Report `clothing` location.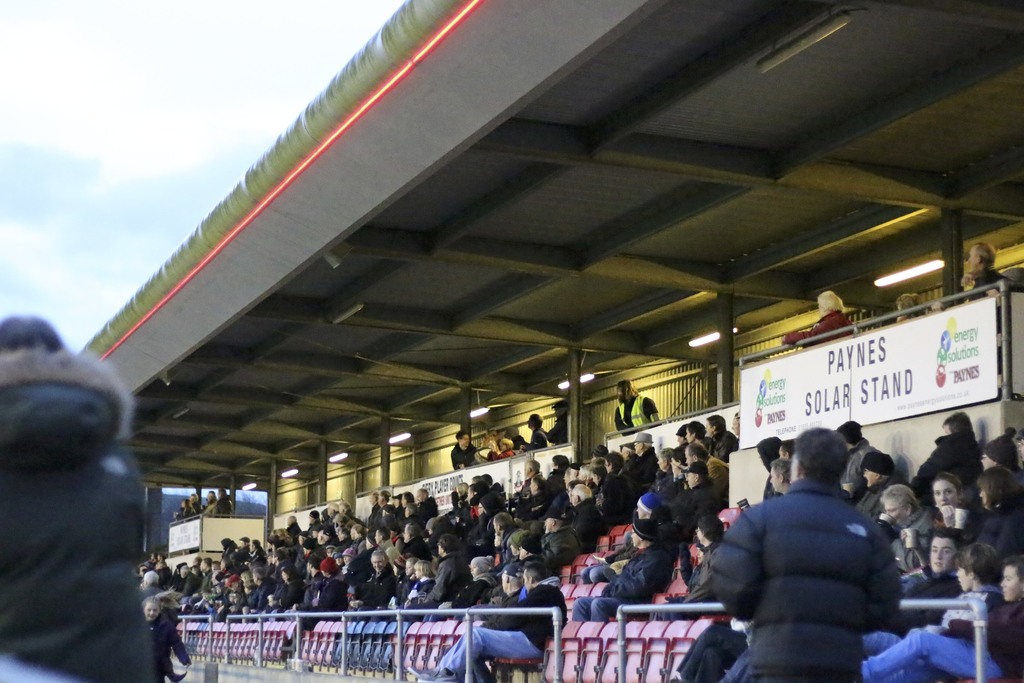
Report: region(214, 498, 230, 514).
